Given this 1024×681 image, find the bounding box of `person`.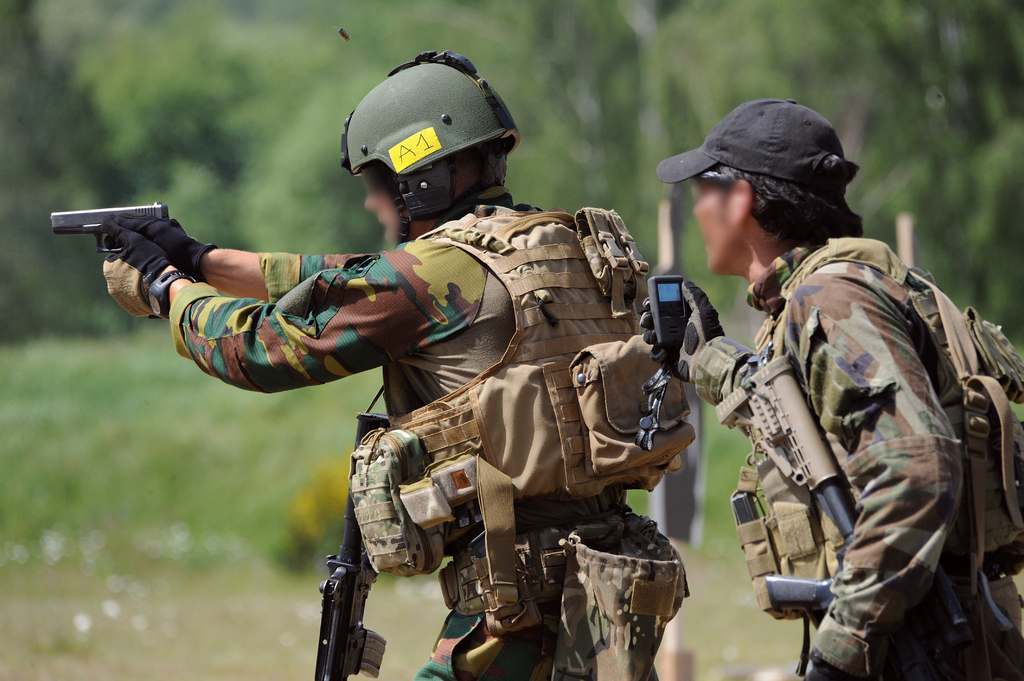
x1=99, y1=49, x2=699, y2=680.
